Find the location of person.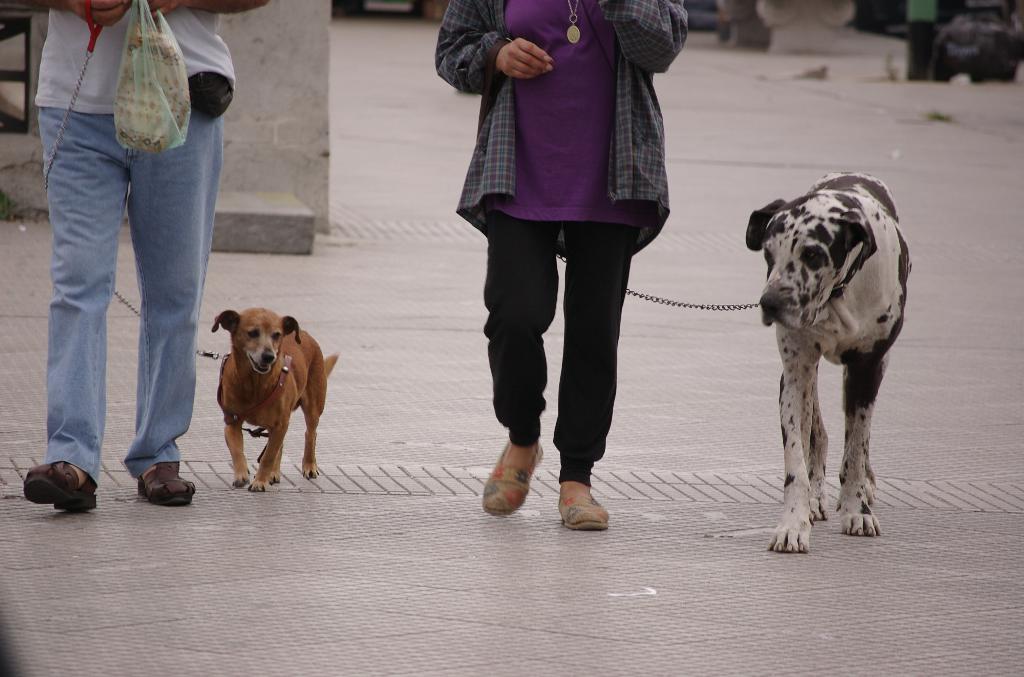
Location: (x1=15, y1=0, x2=268, y2=516).
